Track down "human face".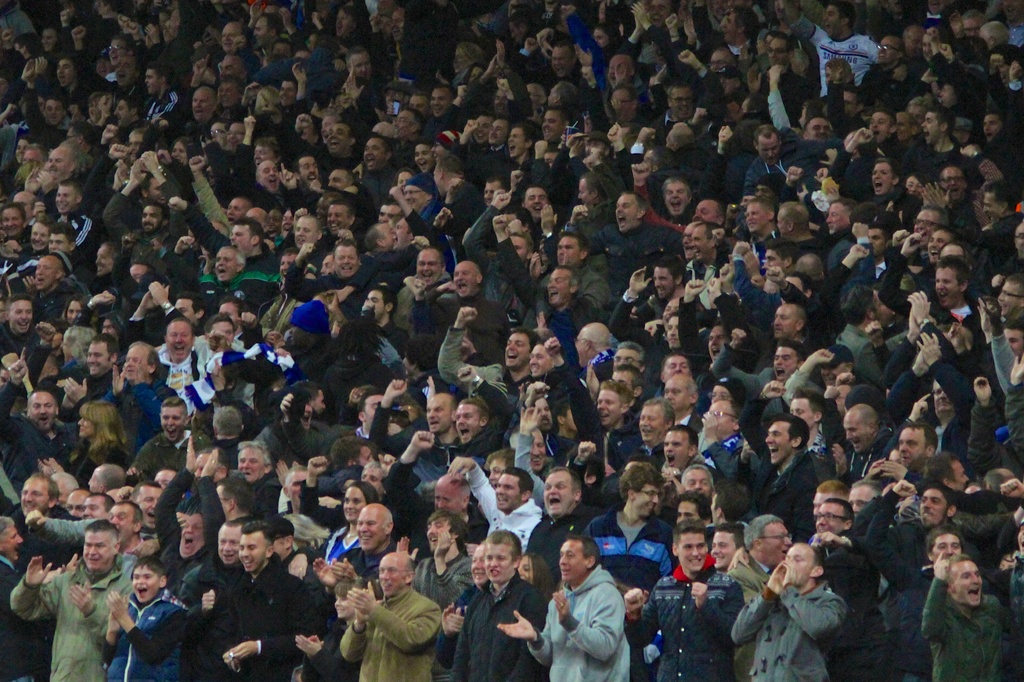
Tracked to rect(506, 126, 527, 159).
